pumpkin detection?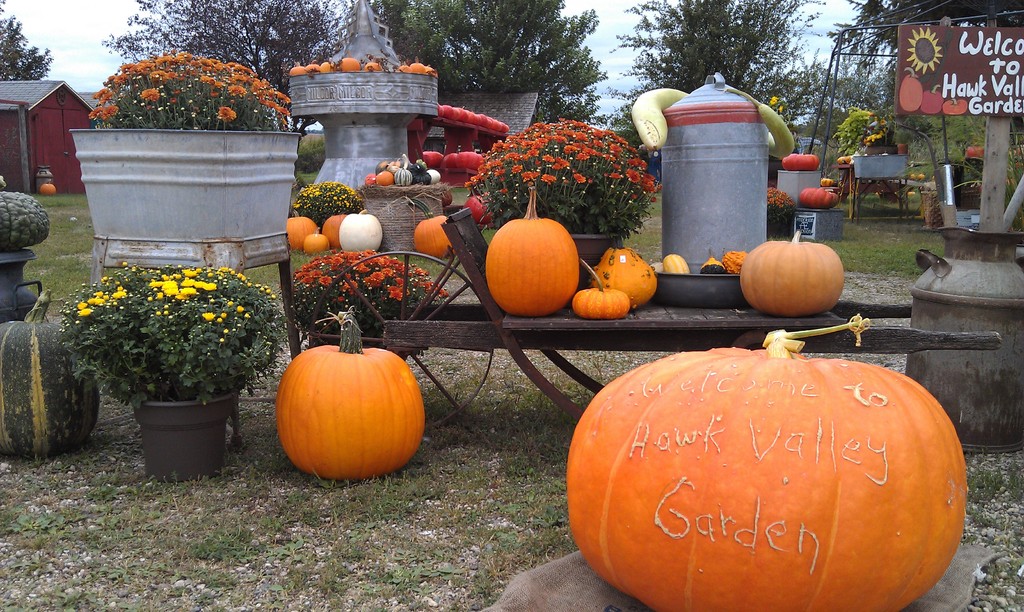
bbox=[324, 215, 344, 248]
